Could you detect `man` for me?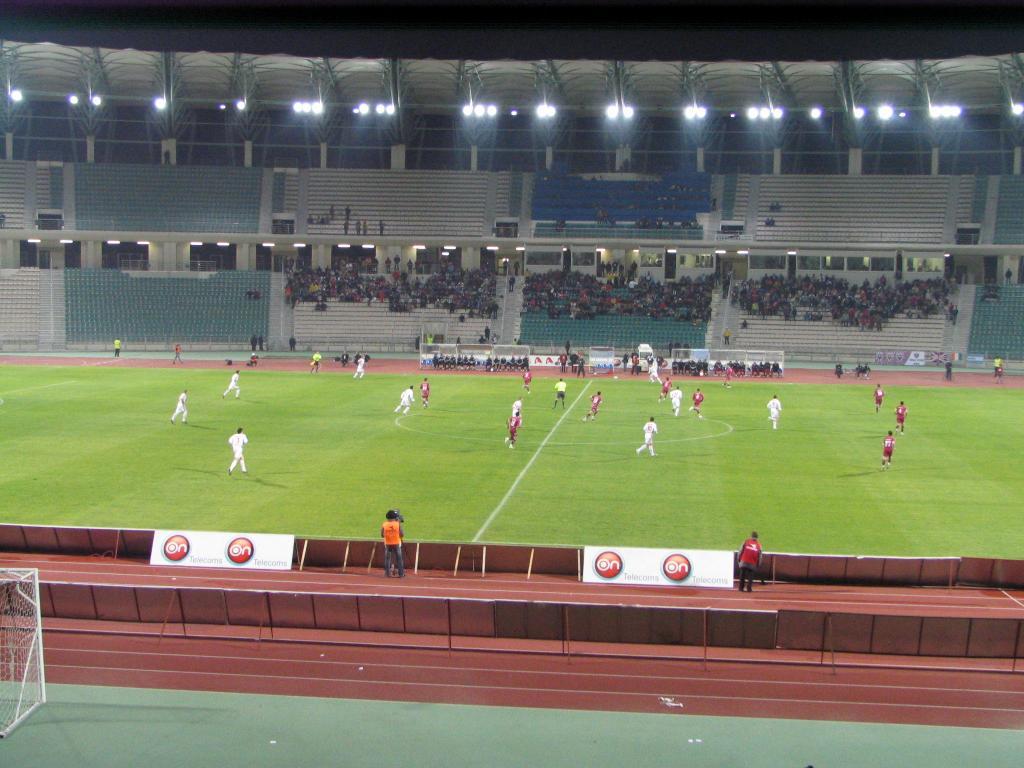
Detection result: 660,377,672,403.
